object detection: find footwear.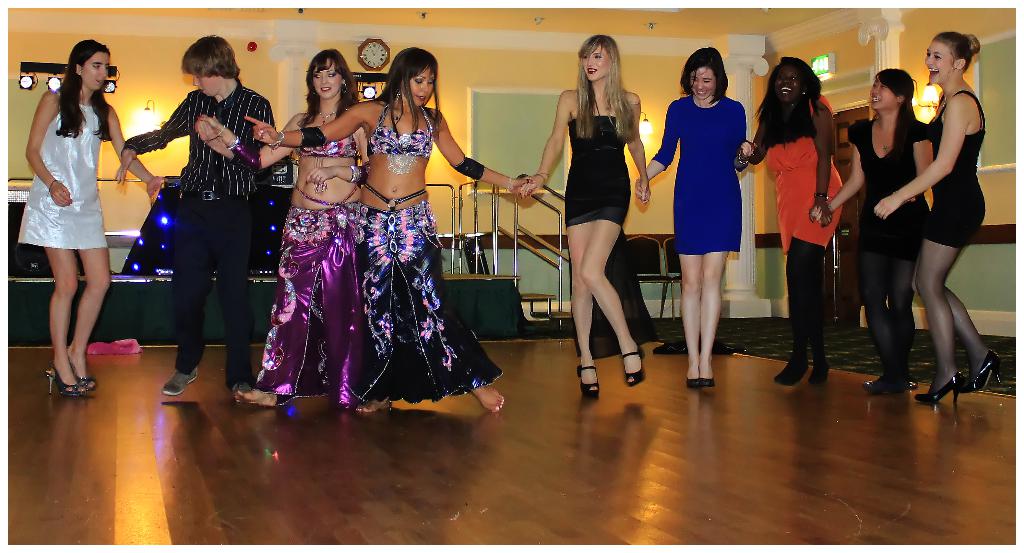
locate(573, 367, 602, 397).
